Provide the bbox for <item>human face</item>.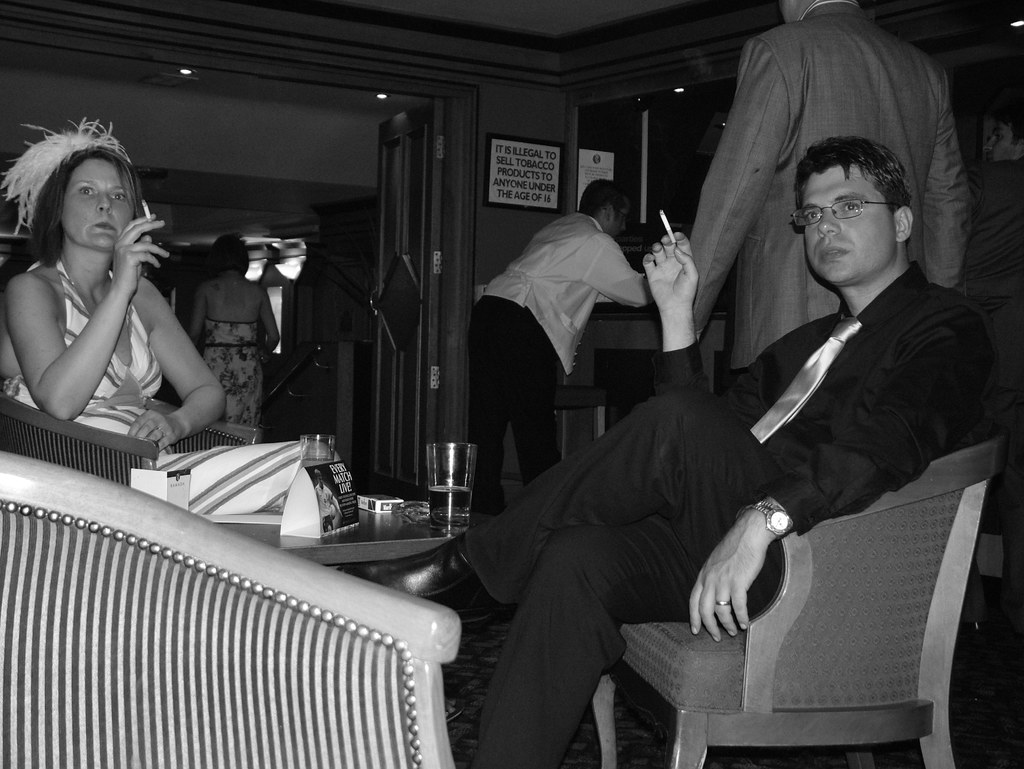
[610,200,628,239].
